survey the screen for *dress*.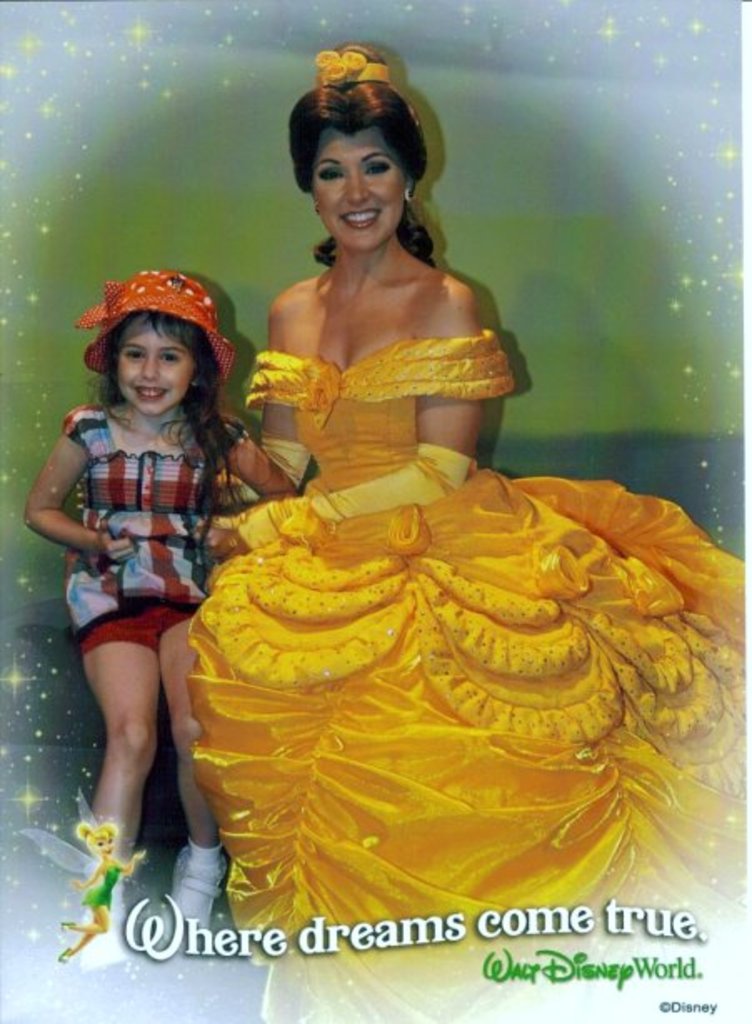
Survey found: bbox(185, 330, 745, 1022).
